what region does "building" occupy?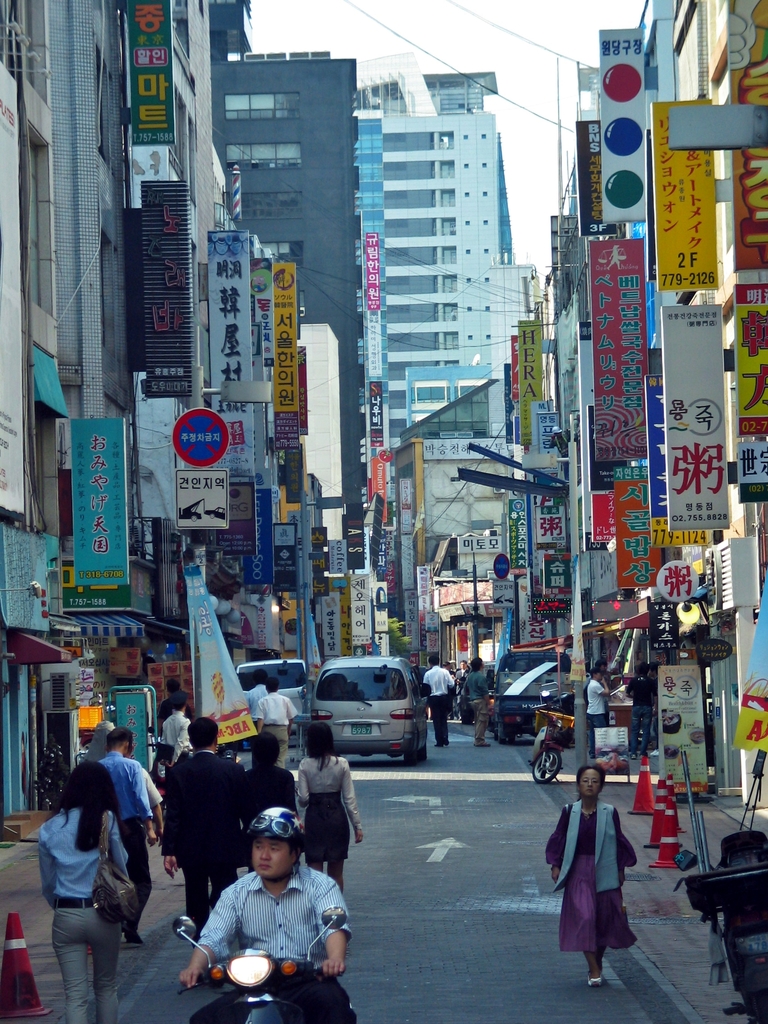
362:75:542:456.
